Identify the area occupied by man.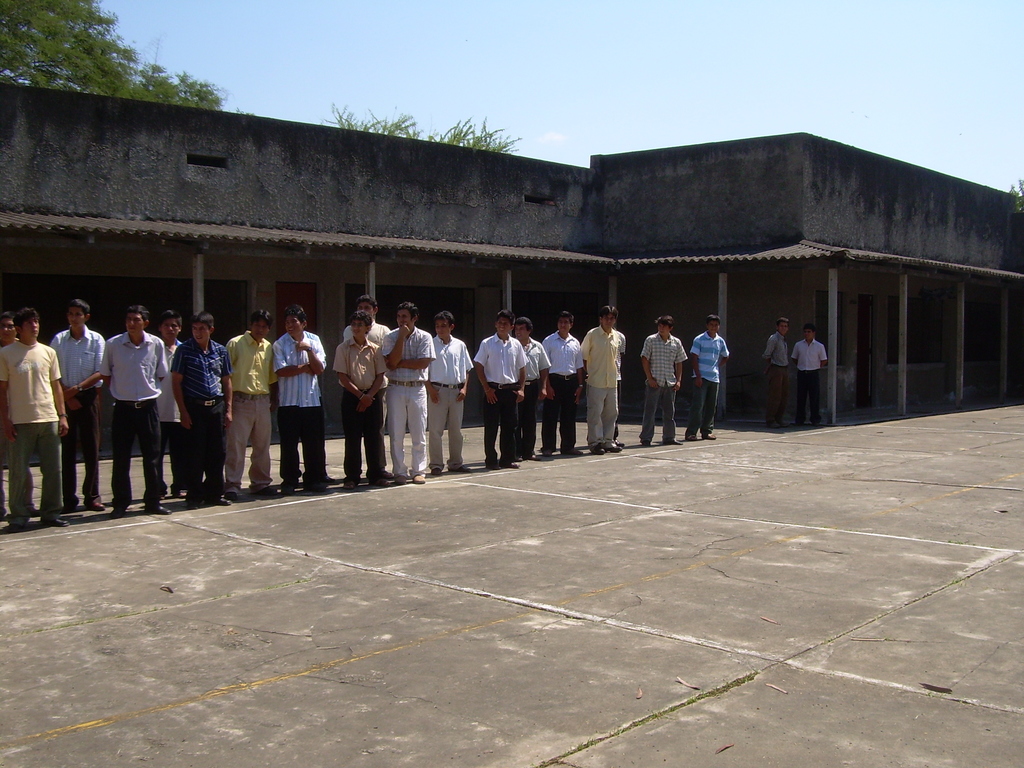
Area: {"x1": 792, "y1": 328, "x2": 831, "y2": 427}.
